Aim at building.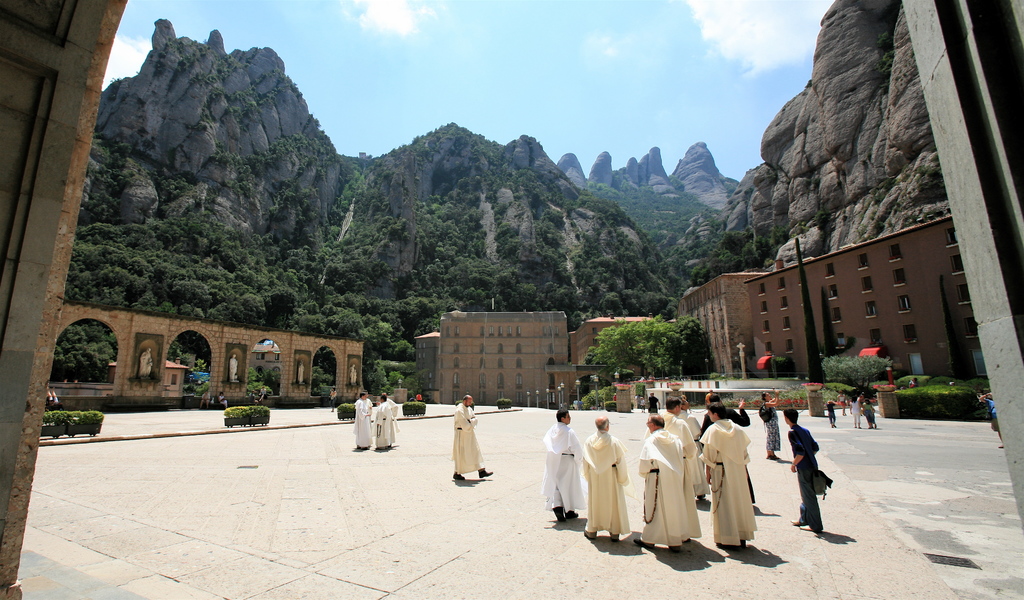
Aimed at [673, 216, 991, 382].
